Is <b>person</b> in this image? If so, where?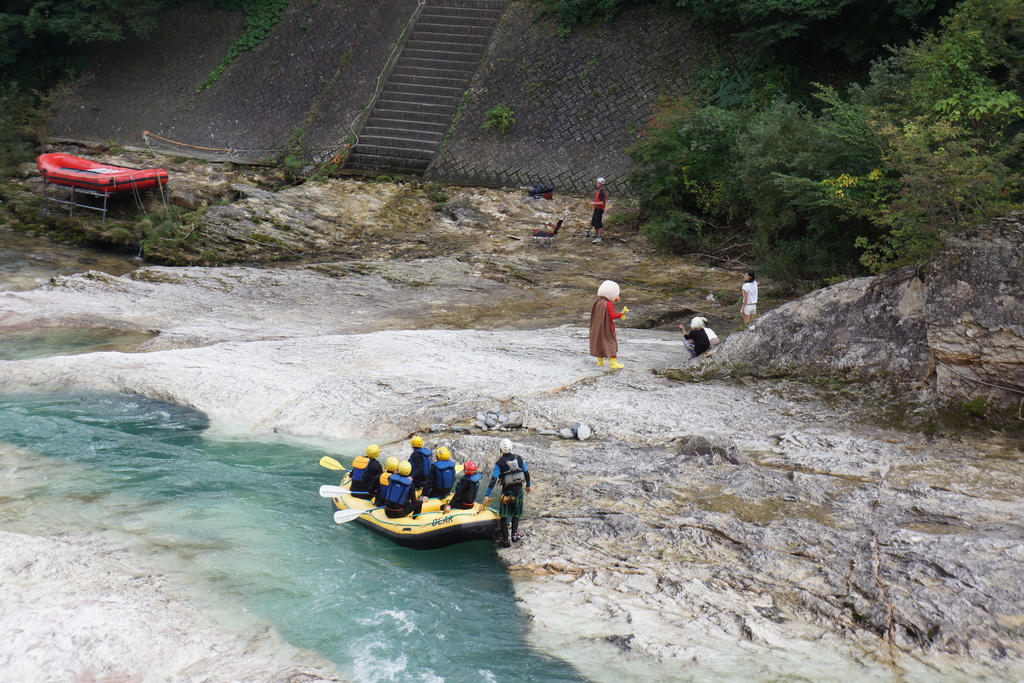
Yes, at x1=421, y1=443, x2=452, y2=497.
